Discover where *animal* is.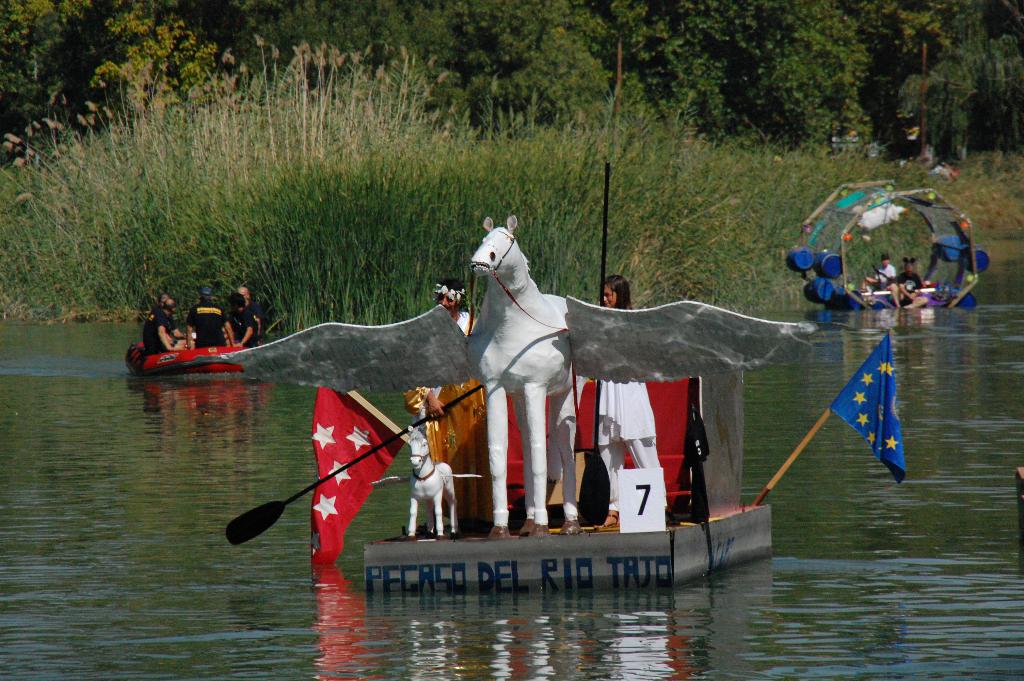
Discovered at {"left": 405, "top": 422, "right": 463, "bottom": 534}.
